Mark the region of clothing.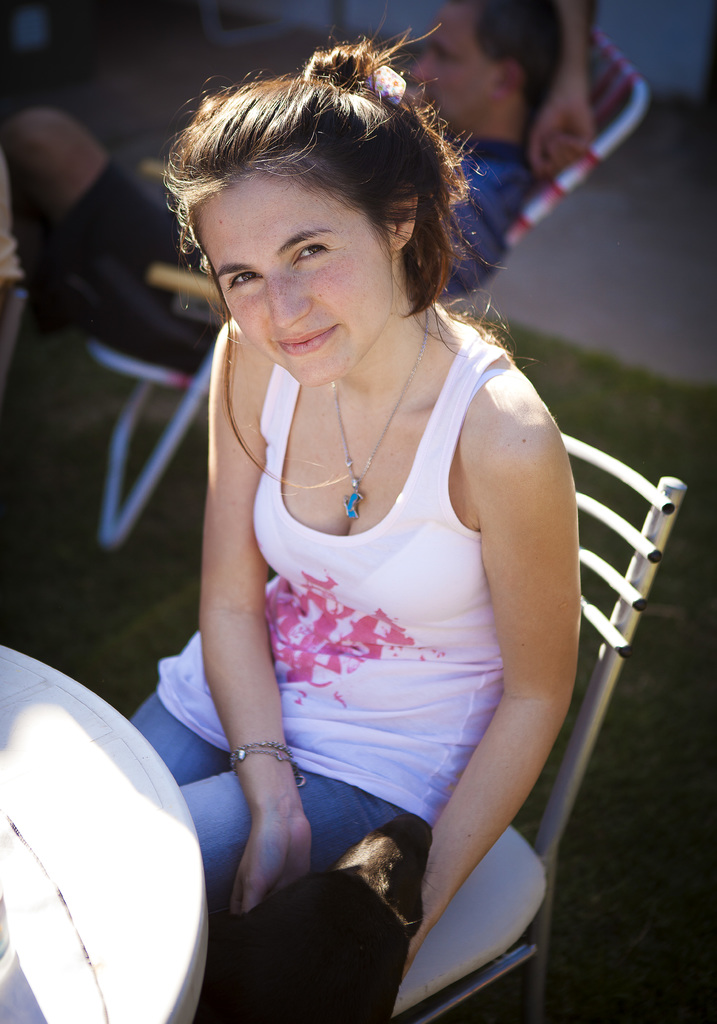
Region: 118/684/445/925.
